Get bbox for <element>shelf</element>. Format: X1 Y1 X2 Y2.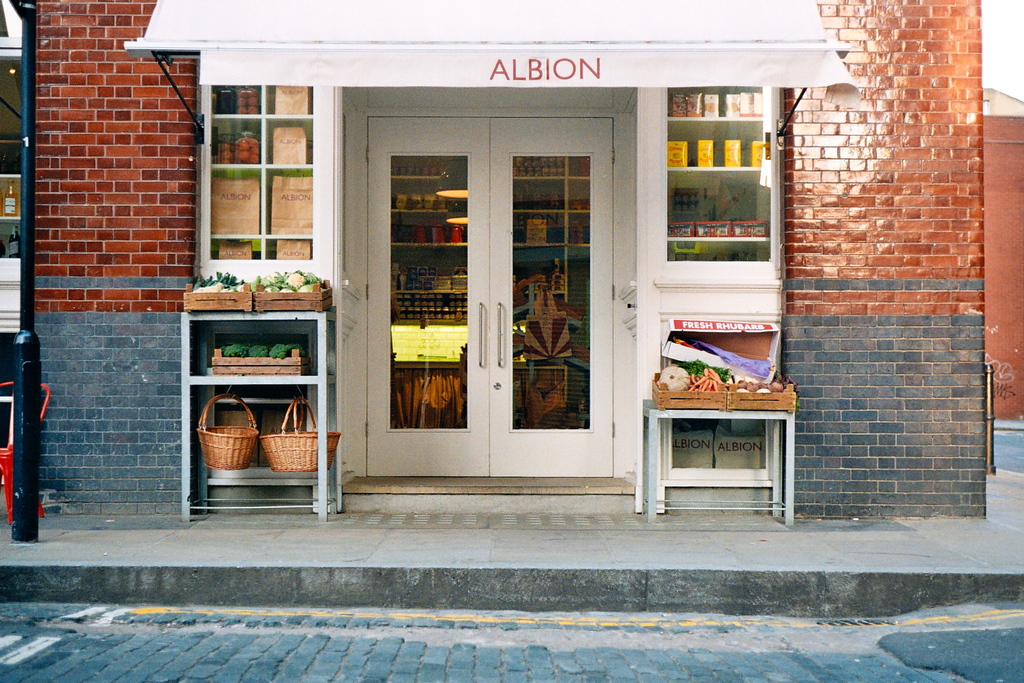
513 154 591 177.
